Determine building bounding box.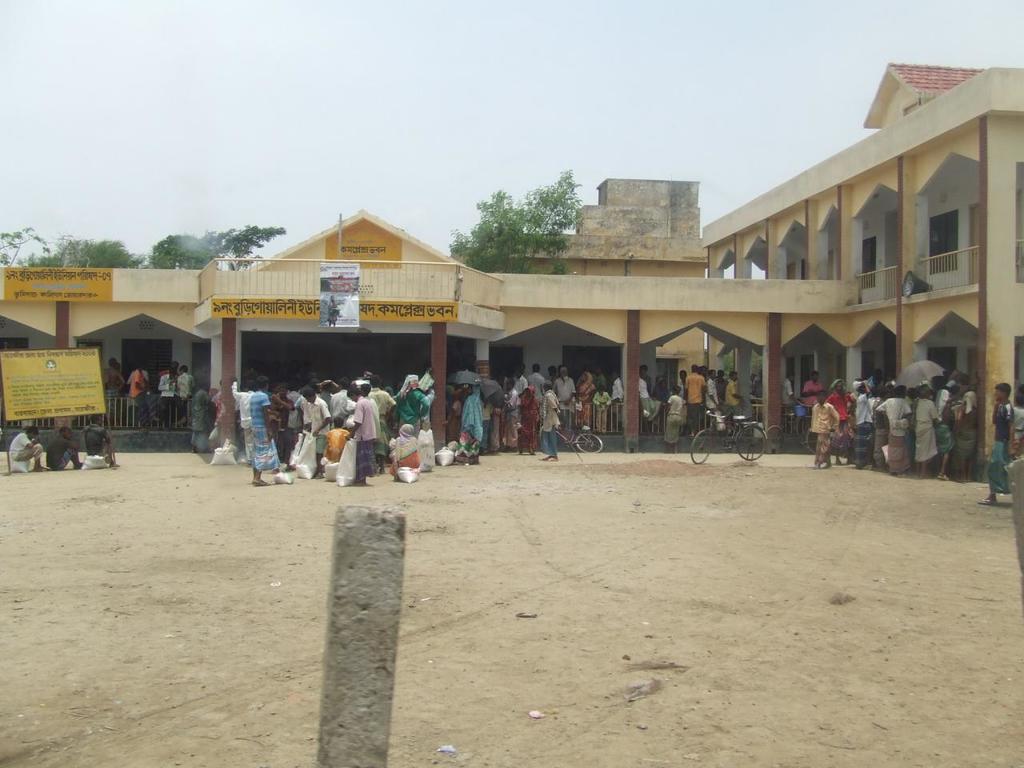
Determined: {"left": 466, "top": 176, "right": 708, "bottom": 278}.
